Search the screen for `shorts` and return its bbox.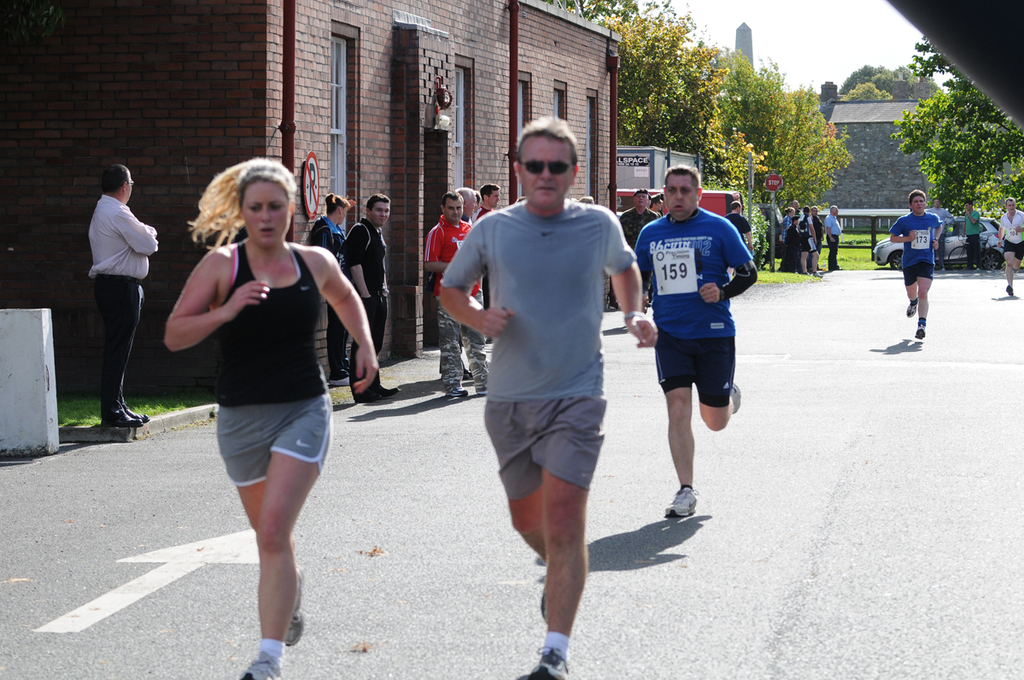
Found: {"left": 904, "top": 263, "right": 933, "bottom": 286}.
